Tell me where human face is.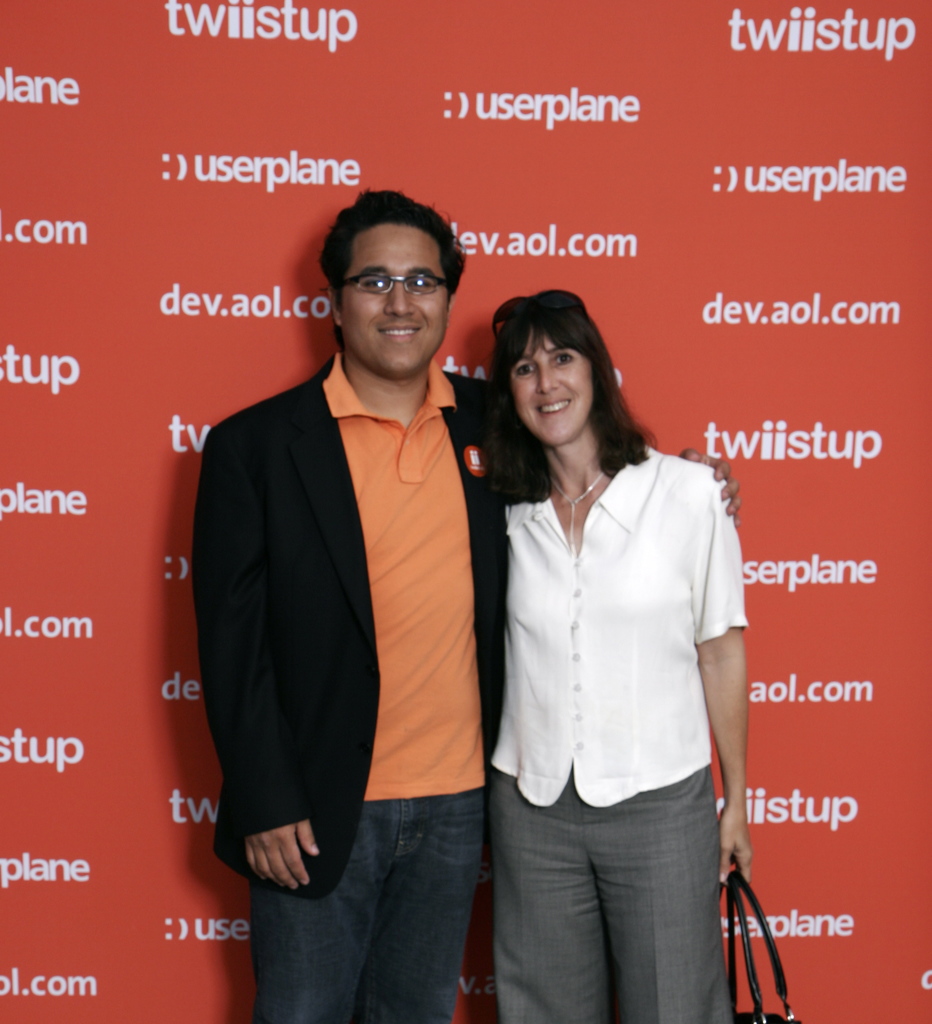
human face is at crop(343, 223, 451, 374).
